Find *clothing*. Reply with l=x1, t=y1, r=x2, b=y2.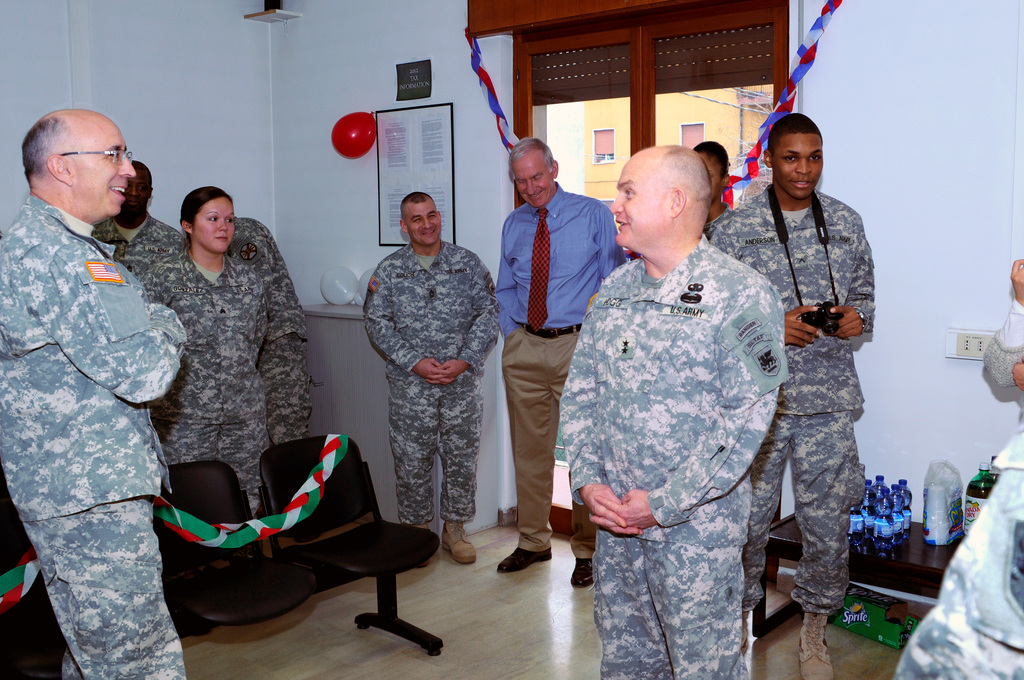
l=897, t=424, r=1023, b=679.
